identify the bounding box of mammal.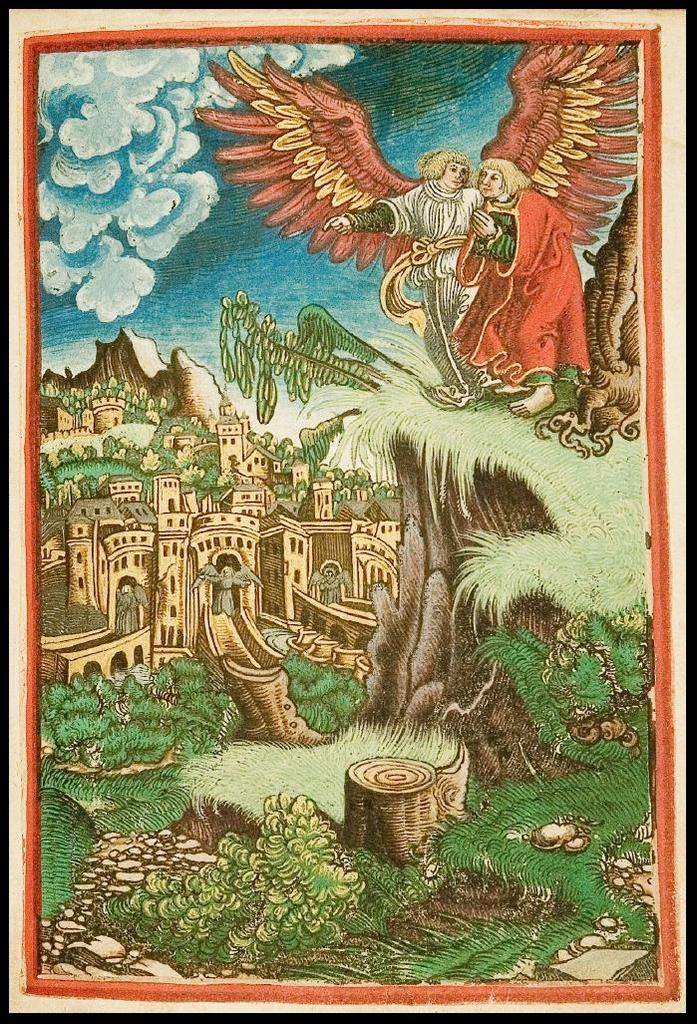
bbox(319, 148, 486, 365).
